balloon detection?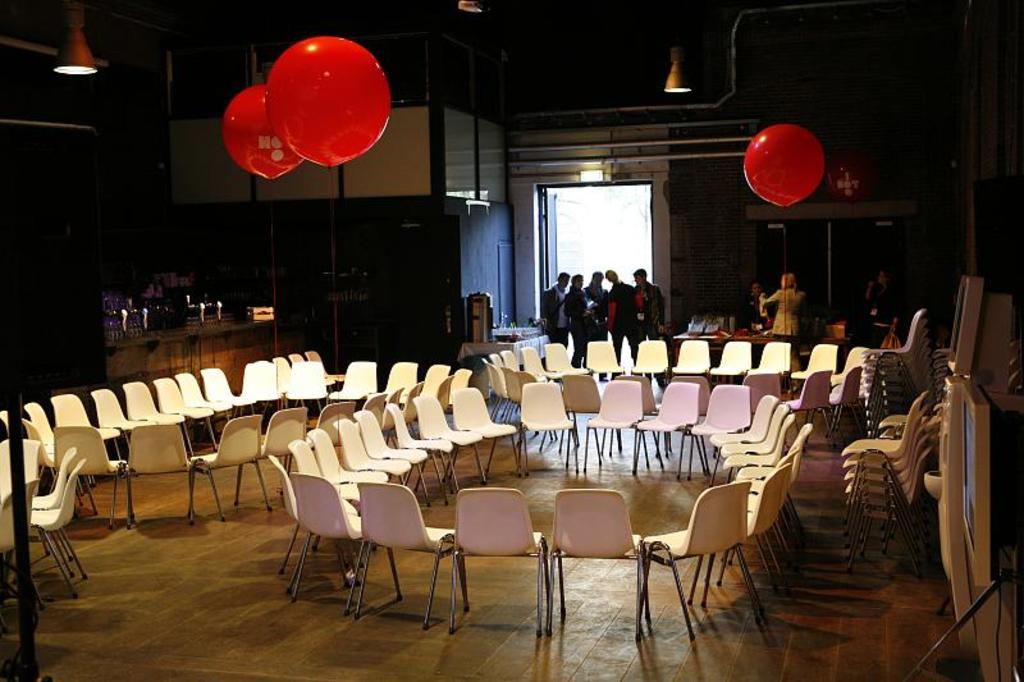
[266, 35, 387, 169]
